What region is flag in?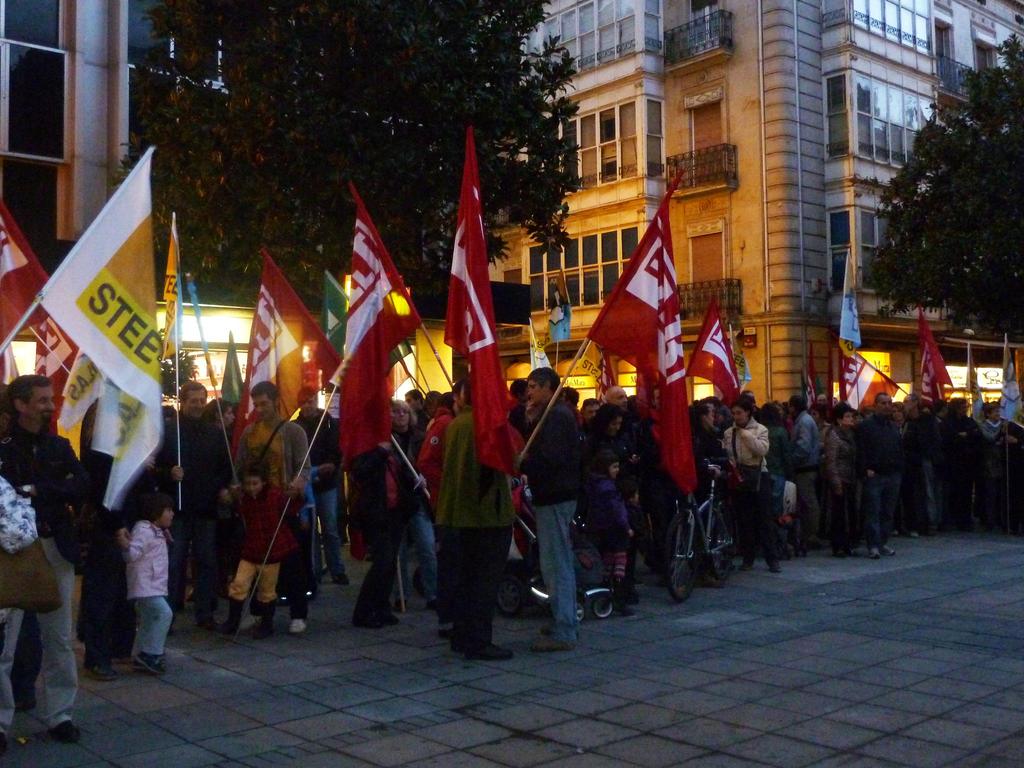
bbox=(312, 257, 360, 363).
